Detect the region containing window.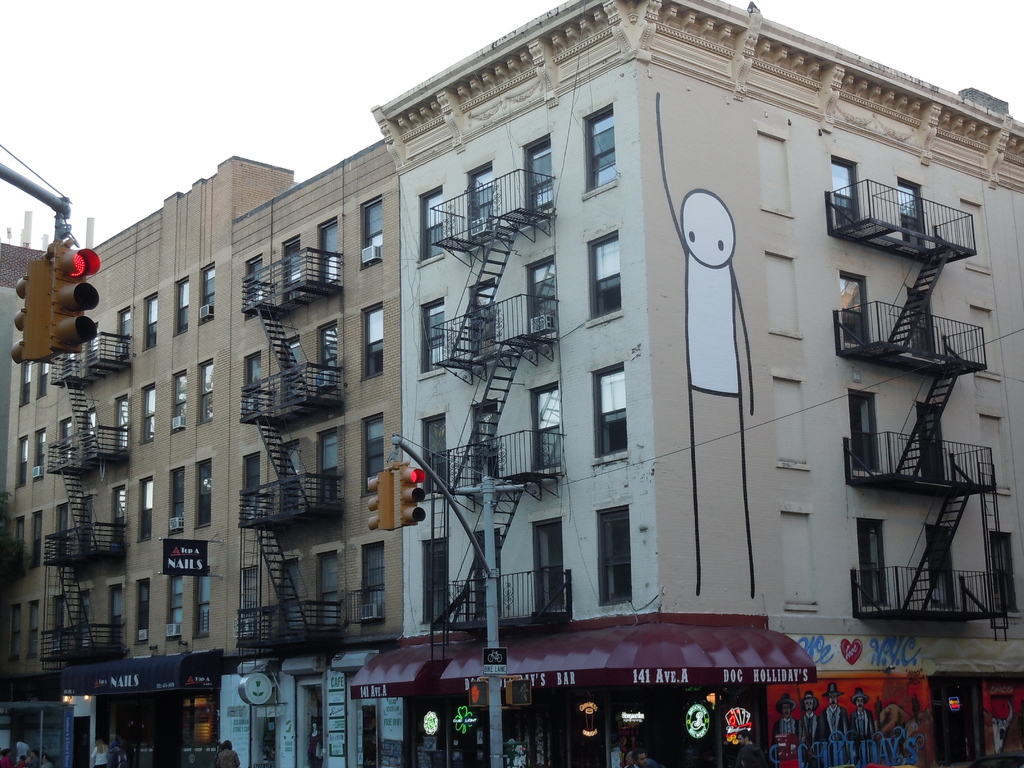
bbox=[51, 597, 69, 667].
